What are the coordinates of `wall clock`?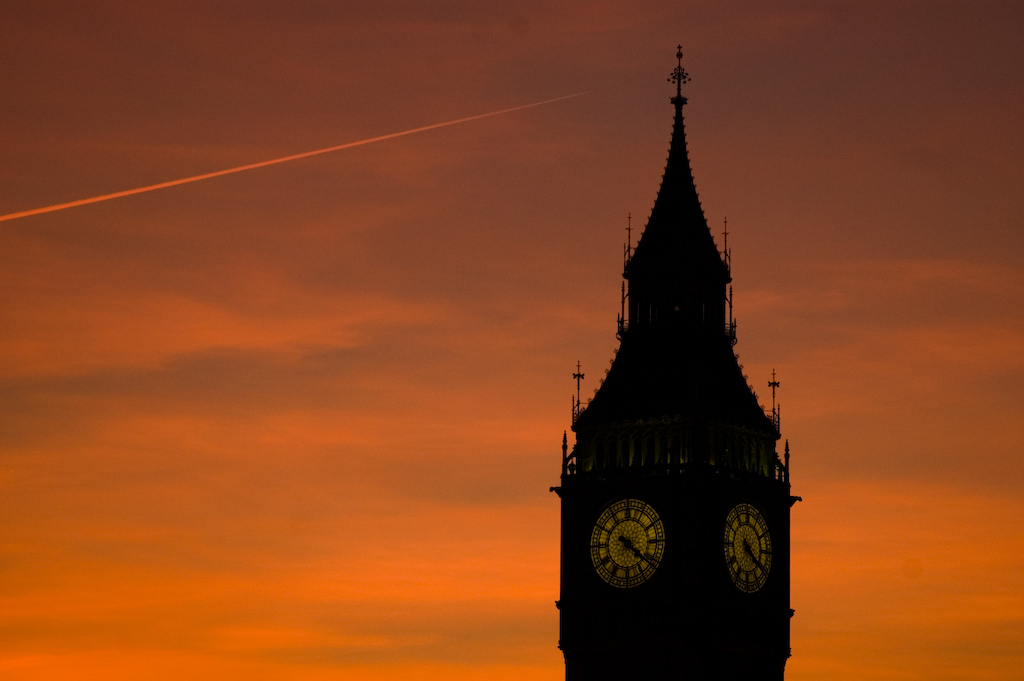
region(588, 494, 671, 595).
